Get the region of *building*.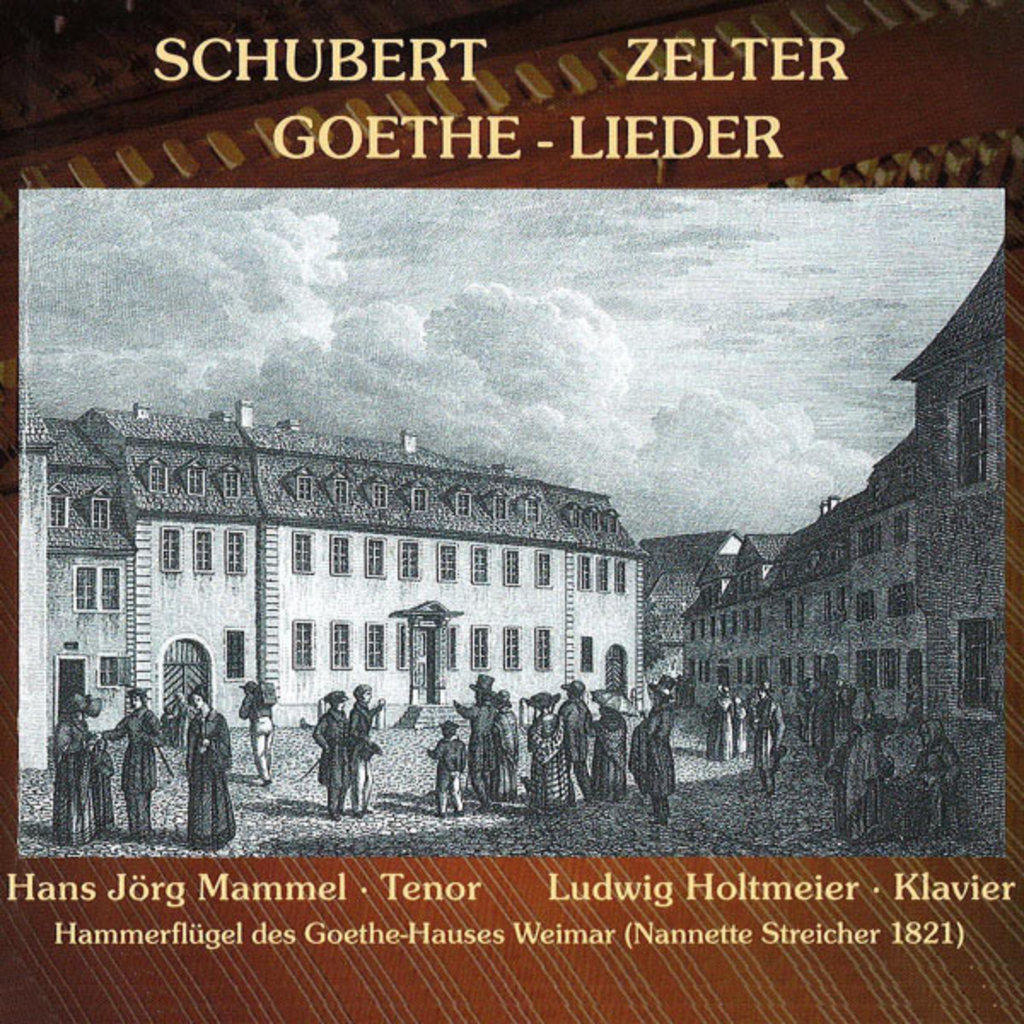
683,242,1007,734.
